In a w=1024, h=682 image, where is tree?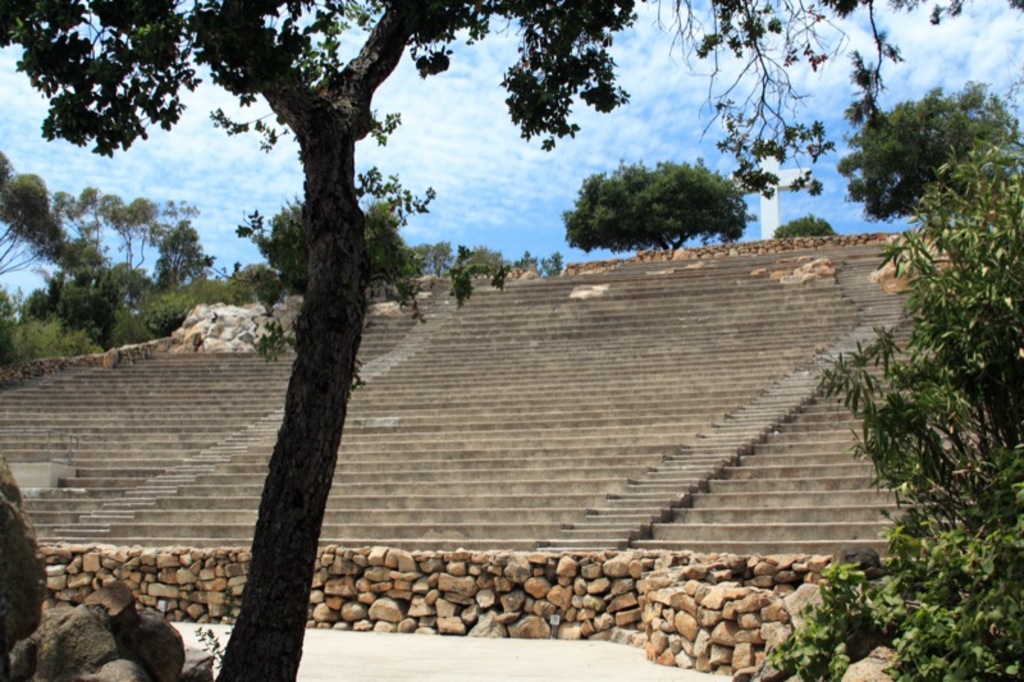
bbox=(0, 148, 287, 369).
